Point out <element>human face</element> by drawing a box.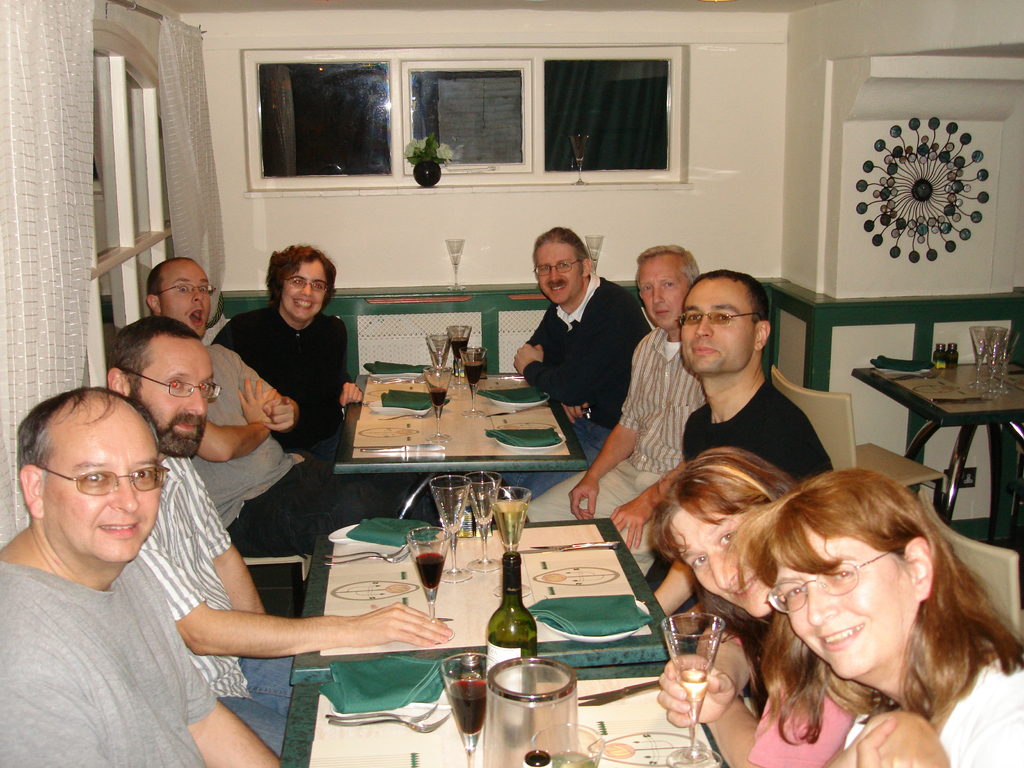
detection(280, 263, 328, 321).
